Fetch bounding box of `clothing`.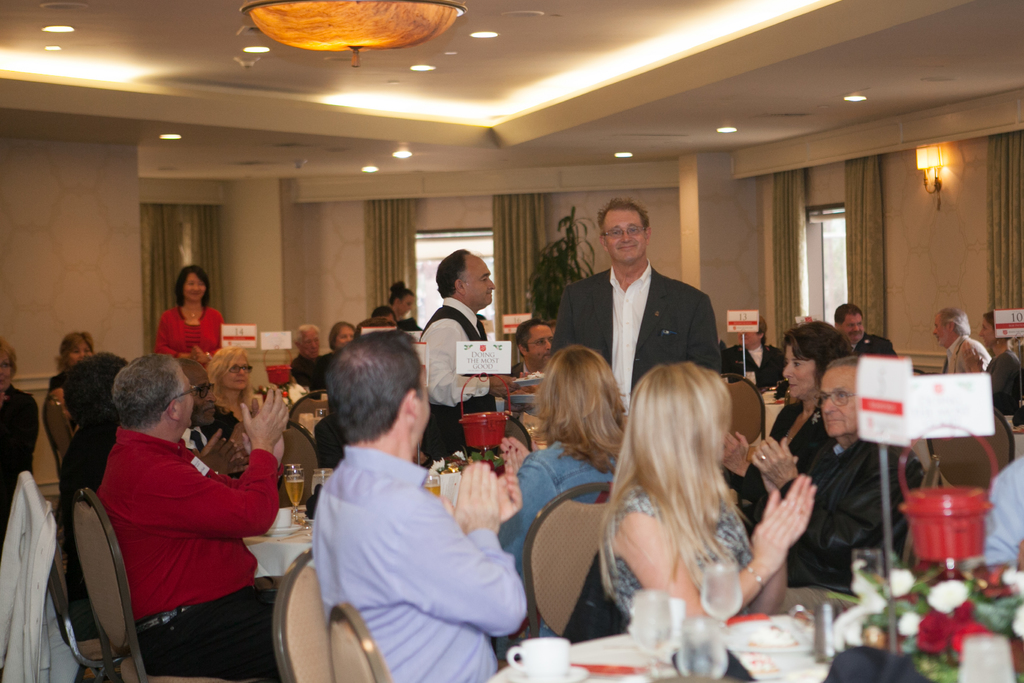
Bbox: 294:406:532:677.
